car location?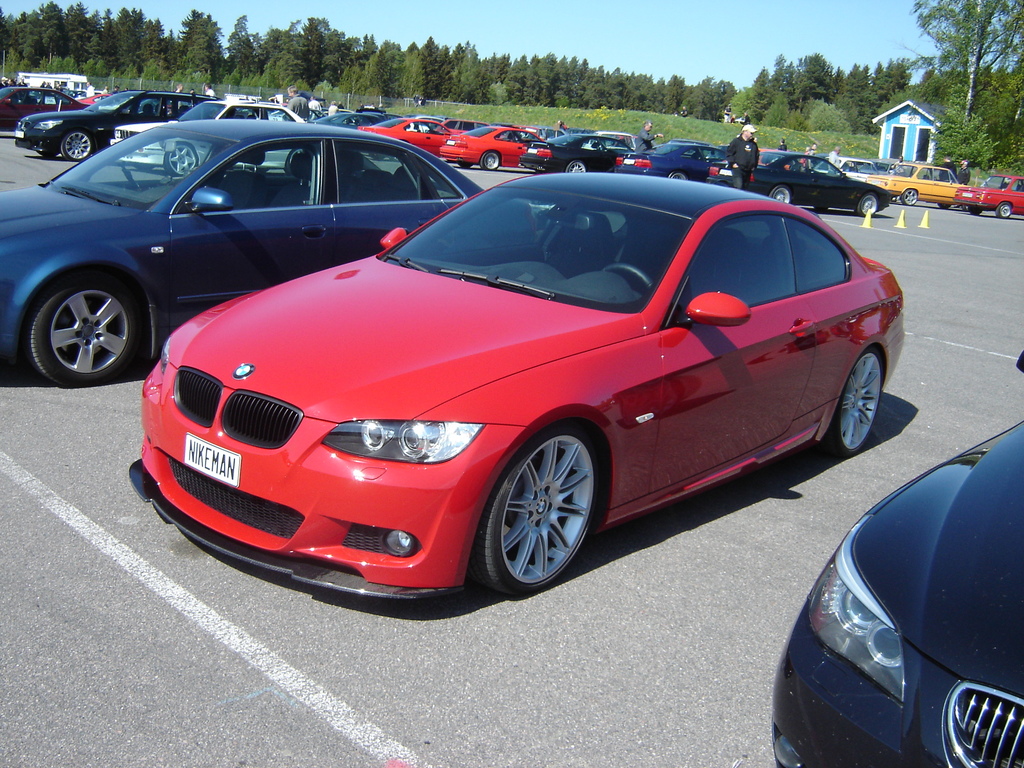
[x1=769, y1=340, x2=1023, y2=767]
